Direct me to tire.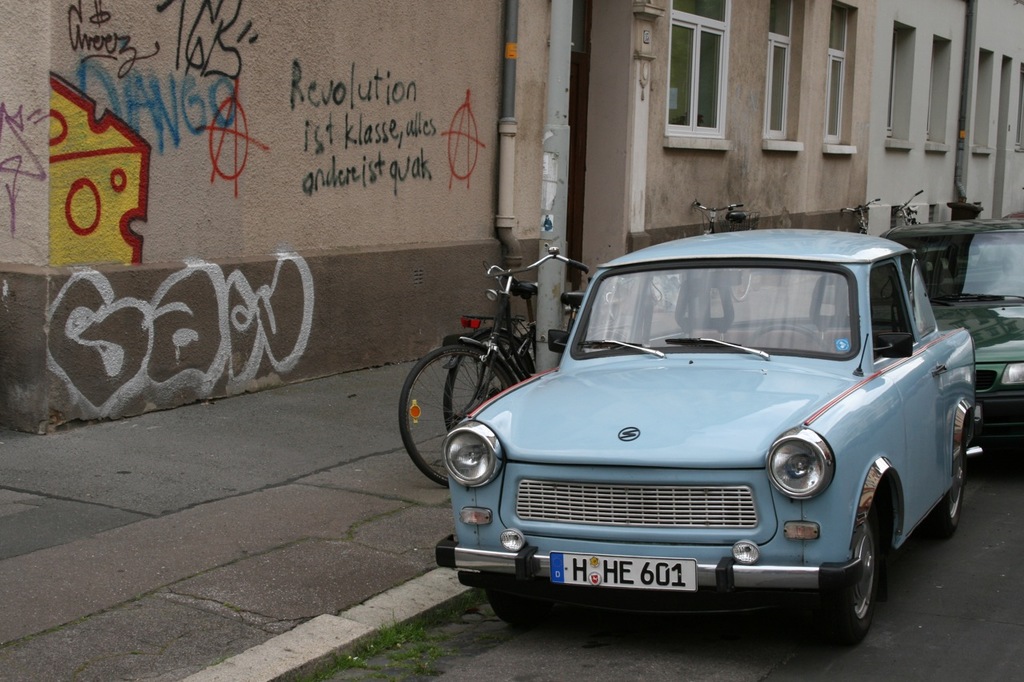
Direction: BBox(934, 458, 965, 537).
